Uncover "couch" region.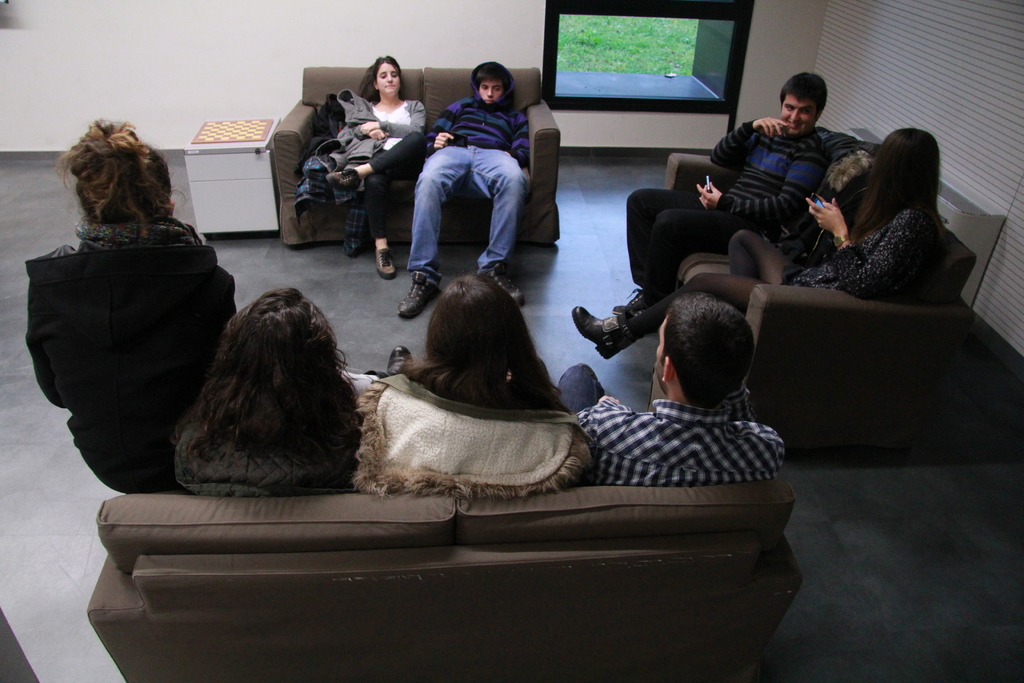
Uncovered: [86, 471, 806, 682].
